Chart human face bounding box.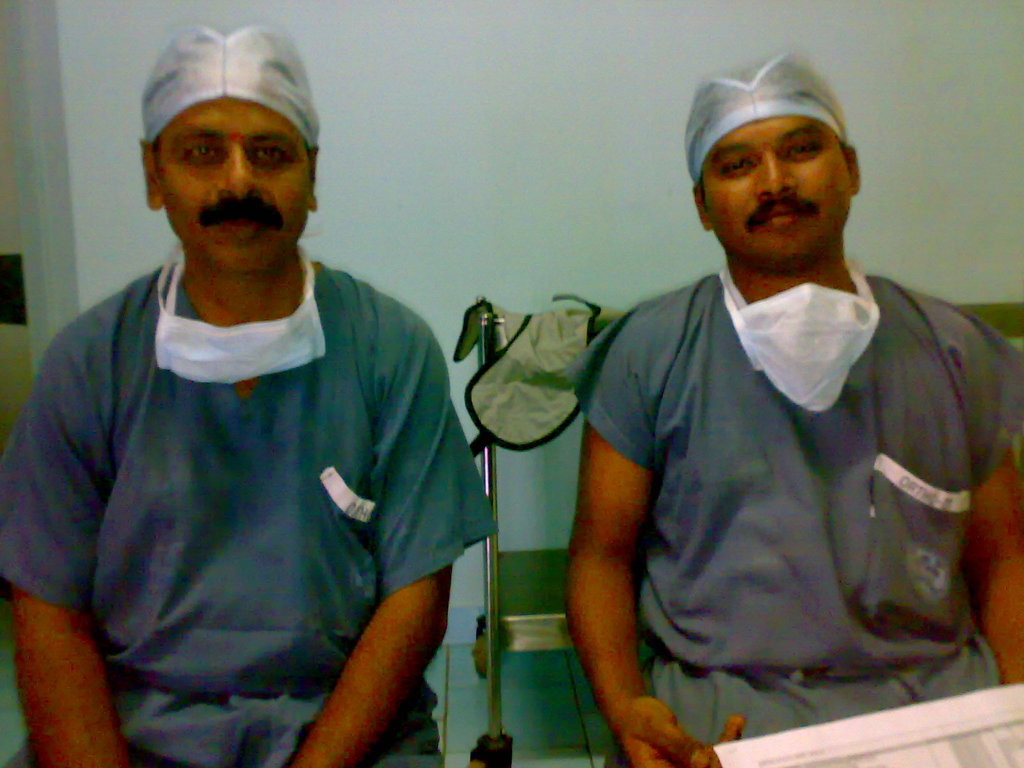
Charted: x1=145, y1=93, x2=309, y2=288.
